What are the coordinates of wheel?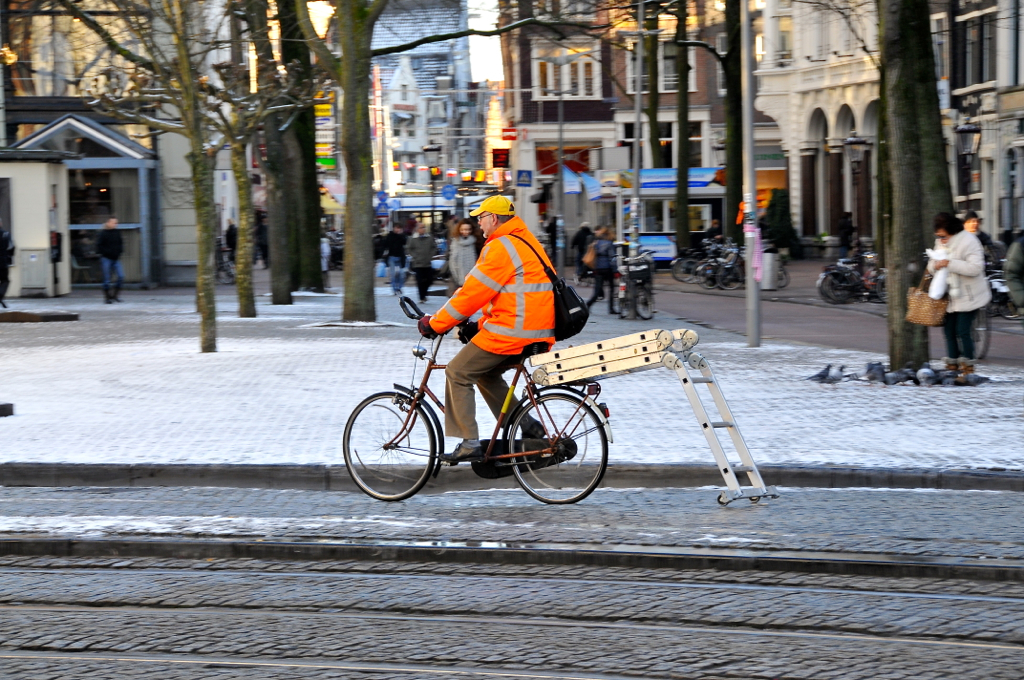
rect(507, 389, 606, 508).
